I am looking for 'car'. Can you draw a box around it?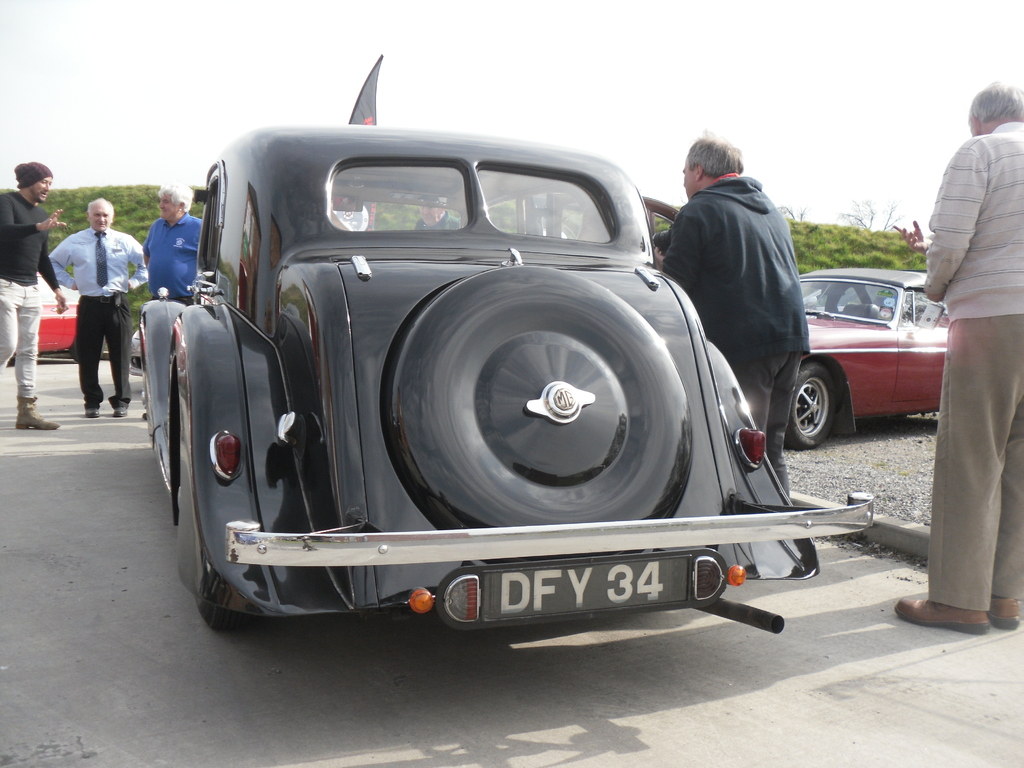
Sure, the bounding box is [113,82,778,654].
